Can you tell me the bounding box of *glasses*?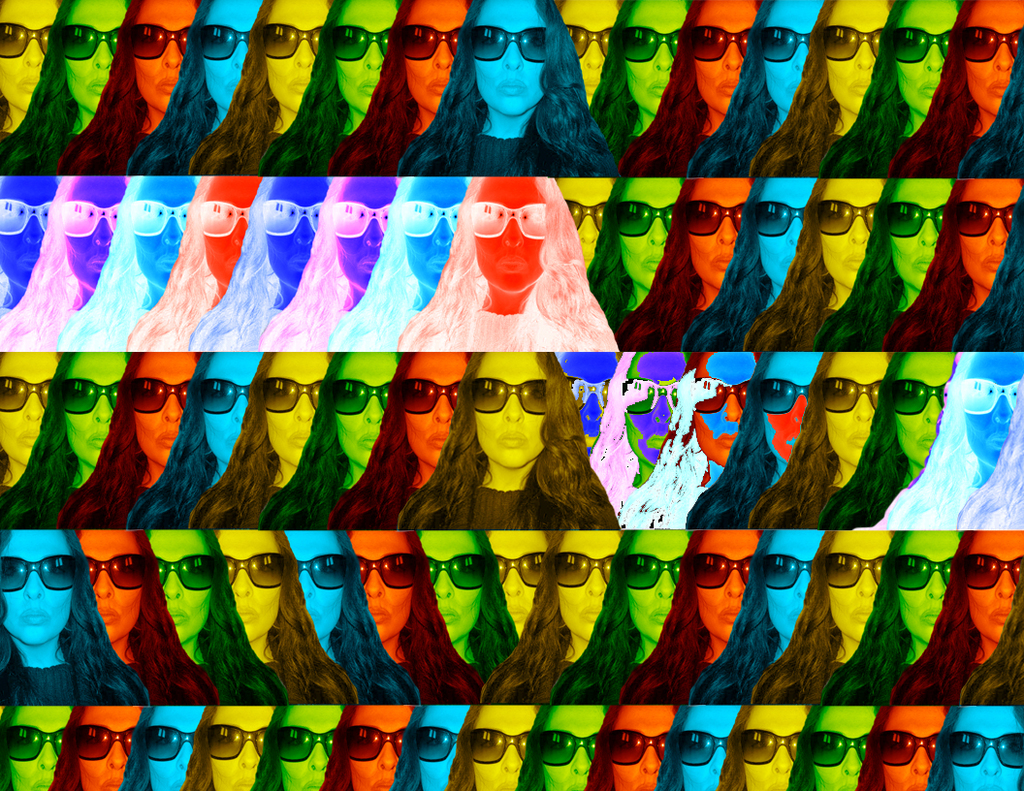
[0, 194, 50, 234].
